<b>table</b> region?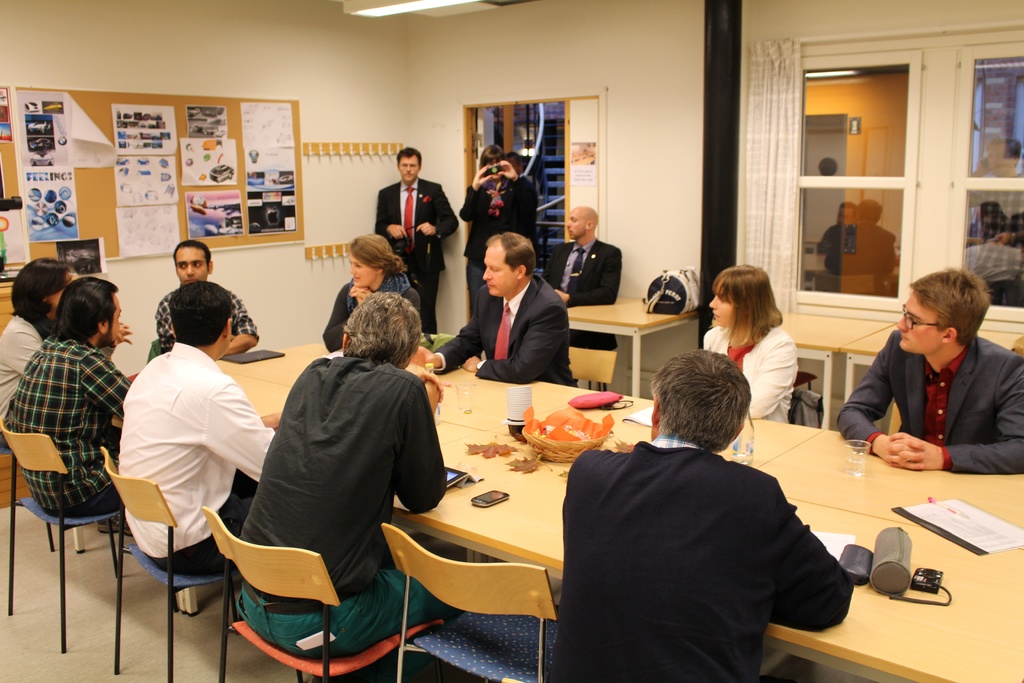
region(561, 288, 703, 404)
